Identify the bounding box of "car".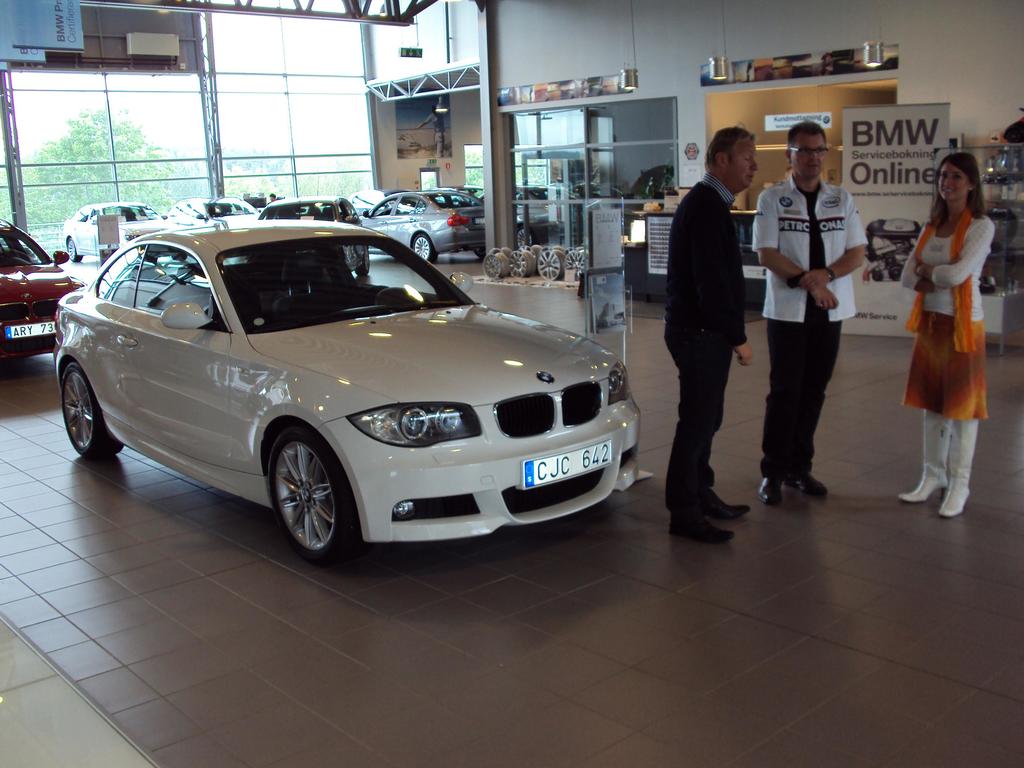
(3, 218, 76, 361).
